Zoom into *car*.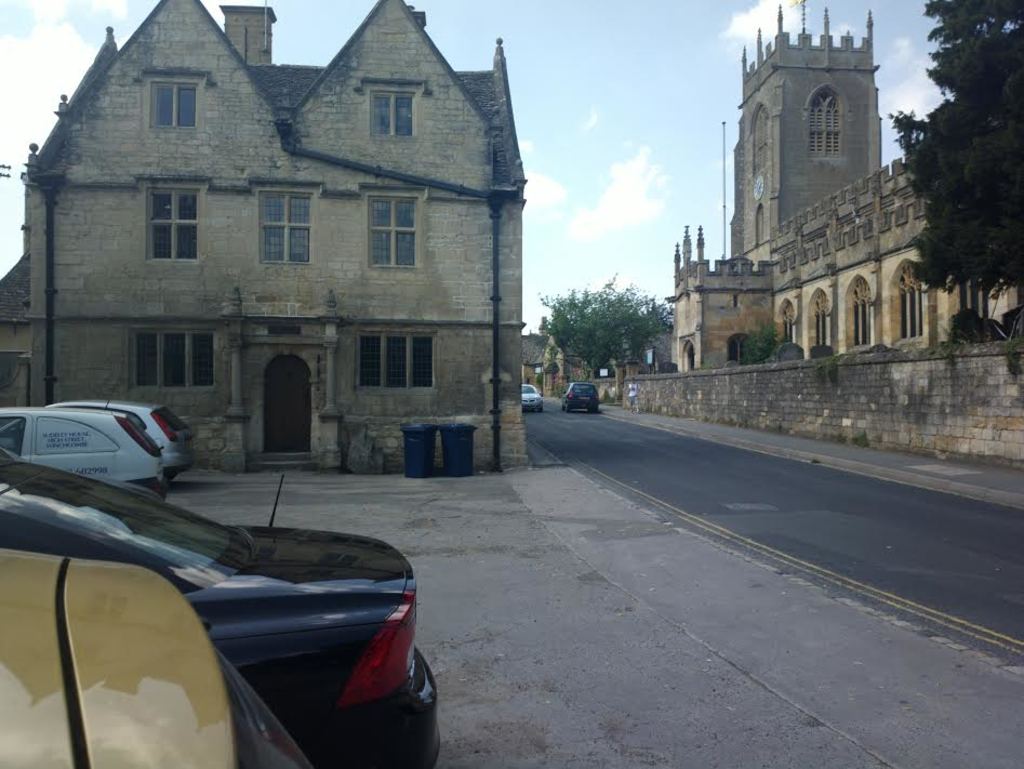
Zoom target: 518/383/547/417.
